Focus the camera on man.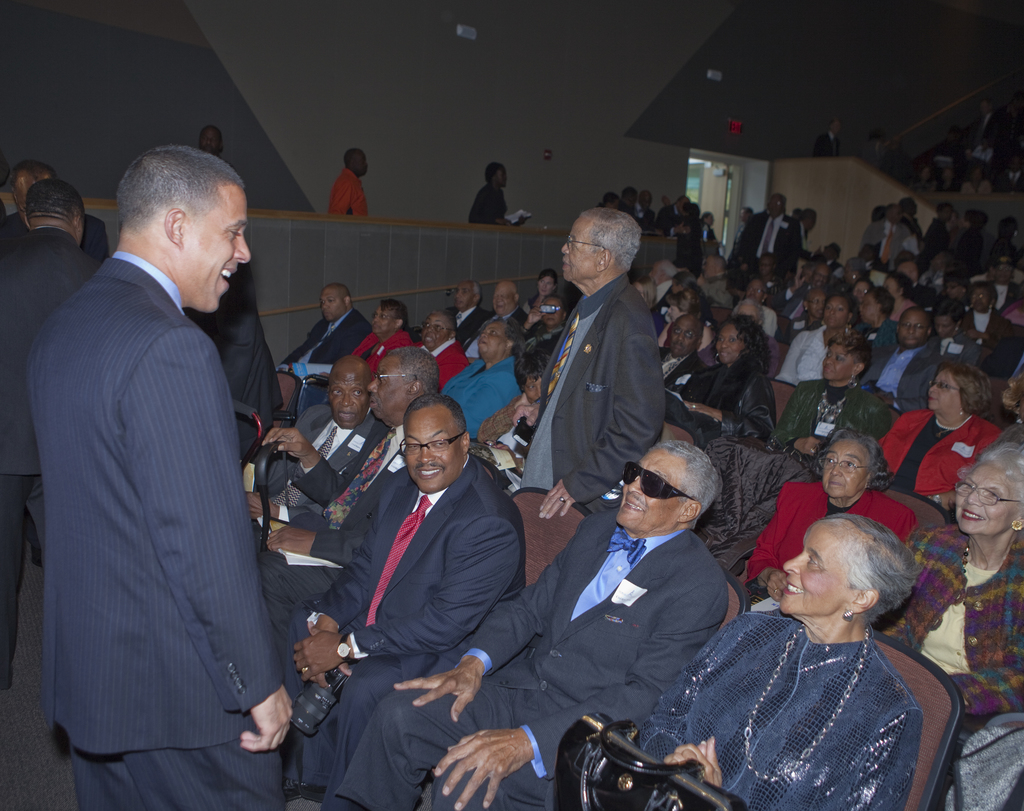
Focus region: 22:147:292:810.
